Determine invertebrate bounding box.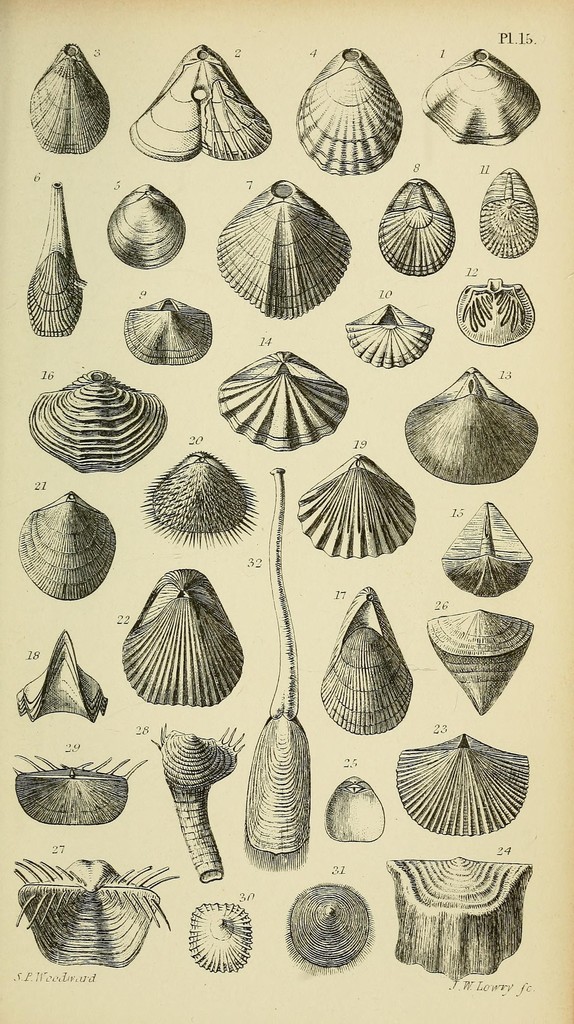
Determined: <bbox>27, 369, 167, 477</bbox>.
